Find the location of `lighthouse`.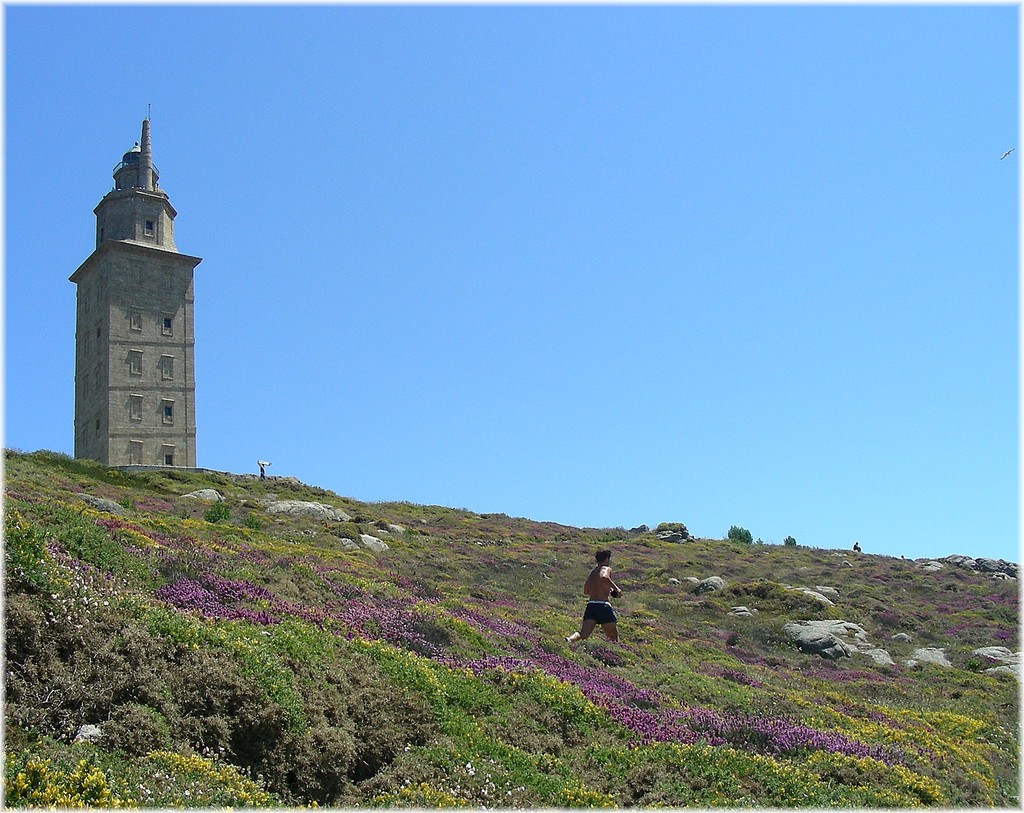
Location: 57, 106, 213, 486.
